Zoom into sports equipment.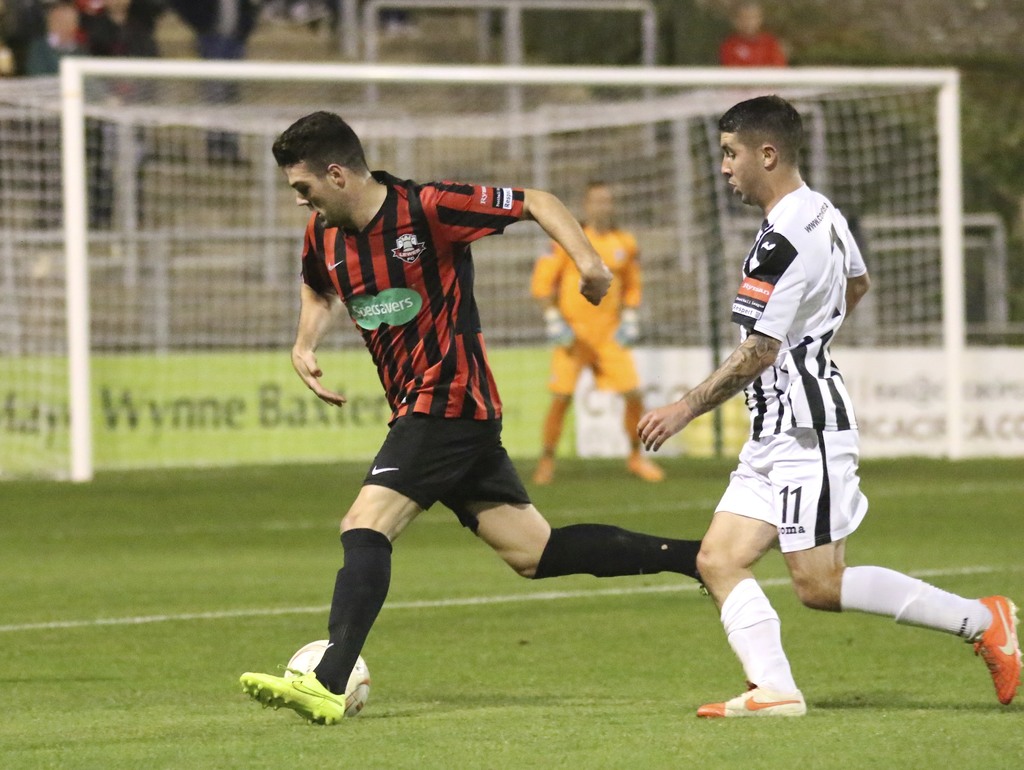
Zoom target: Rect(3, 54, 961, 478).
